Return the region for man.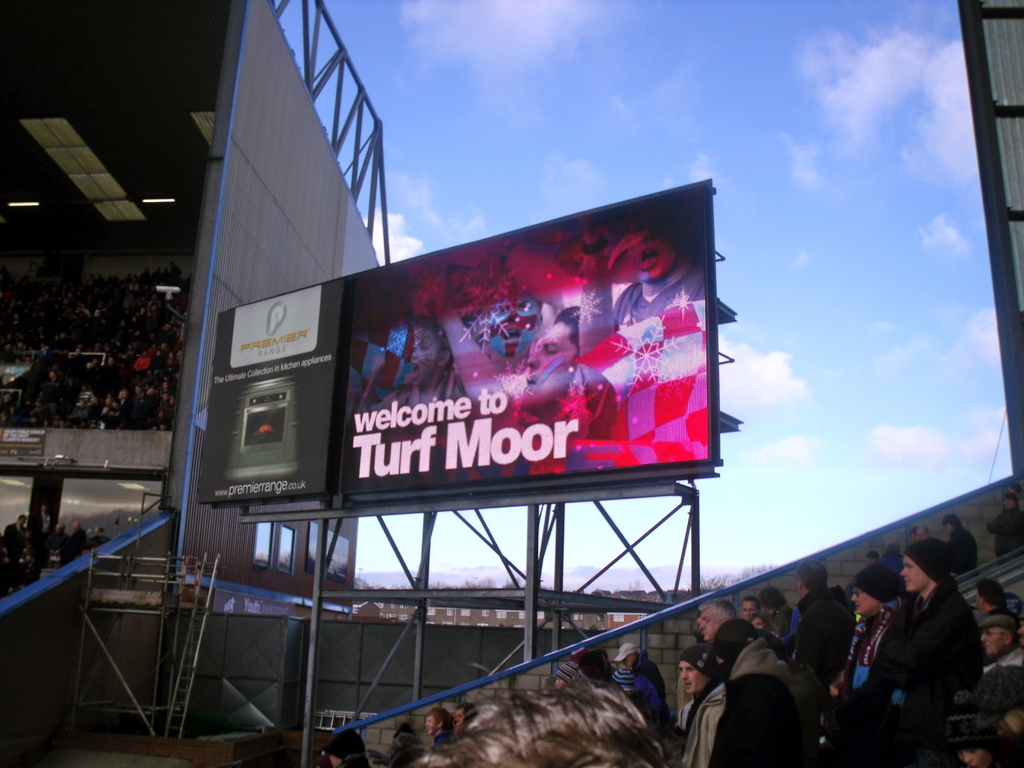
<region>426, 711, 442, 742</region>.
